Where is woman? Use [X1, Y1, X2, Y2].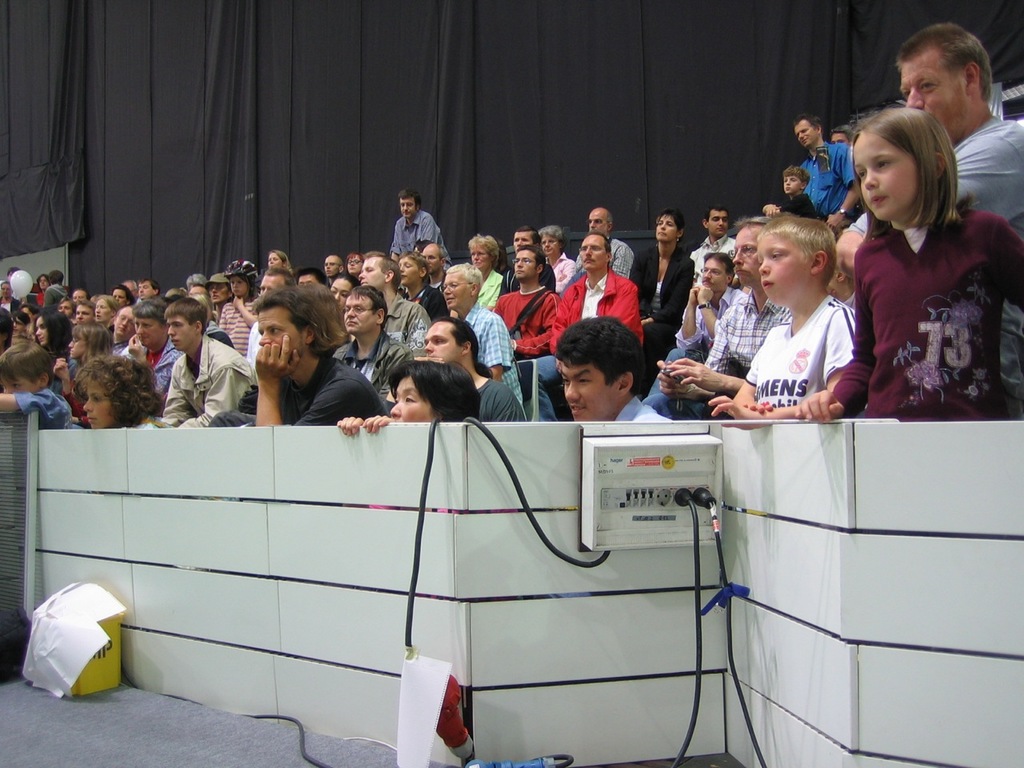
[54, 314, 110, 370].
